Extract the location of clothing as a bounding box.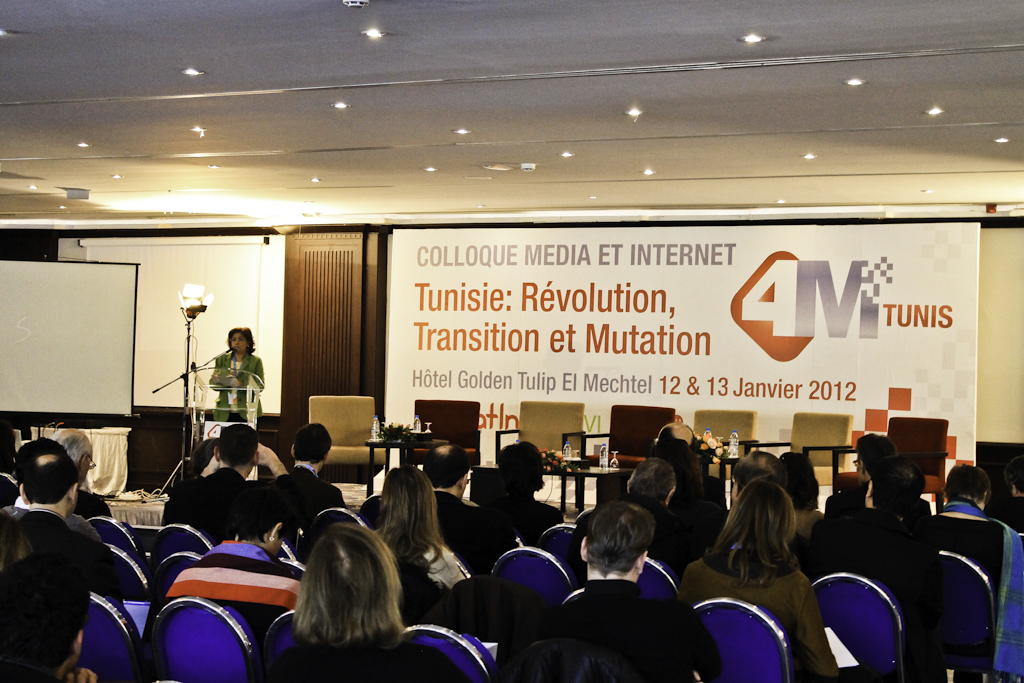
(left=488, top=482, right=561, bottom=542).
